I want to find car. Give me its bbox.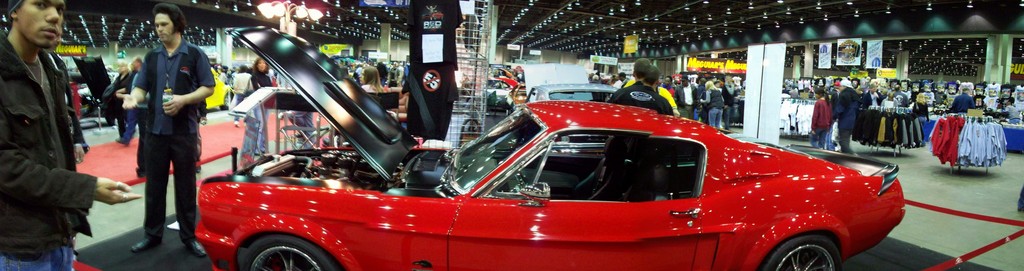
495:65:520:88.
